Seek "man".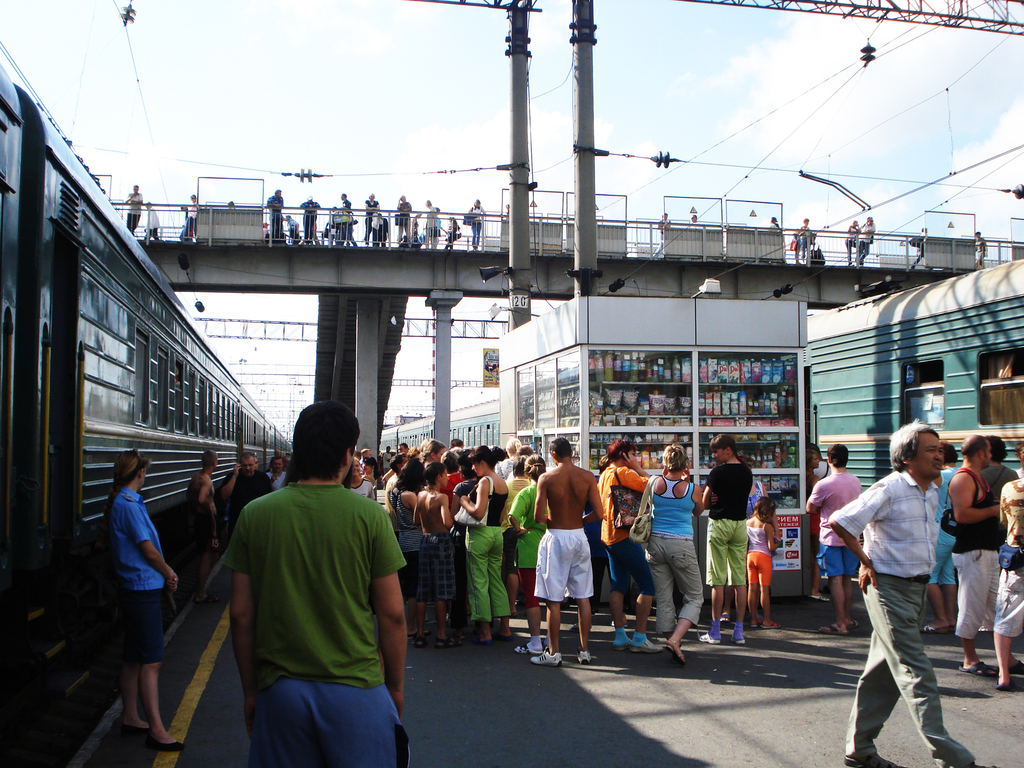
(x1=303, y1=194, x2=322, y2=244).
